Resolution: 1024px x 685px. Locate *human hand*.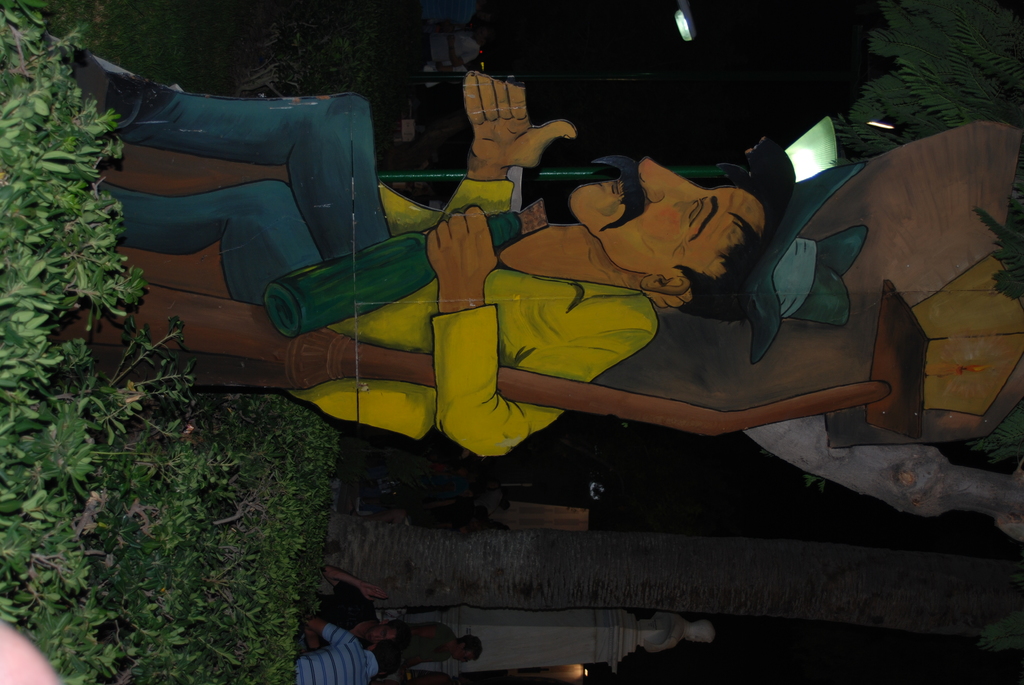
Rect(452, 77, 579, 188).
